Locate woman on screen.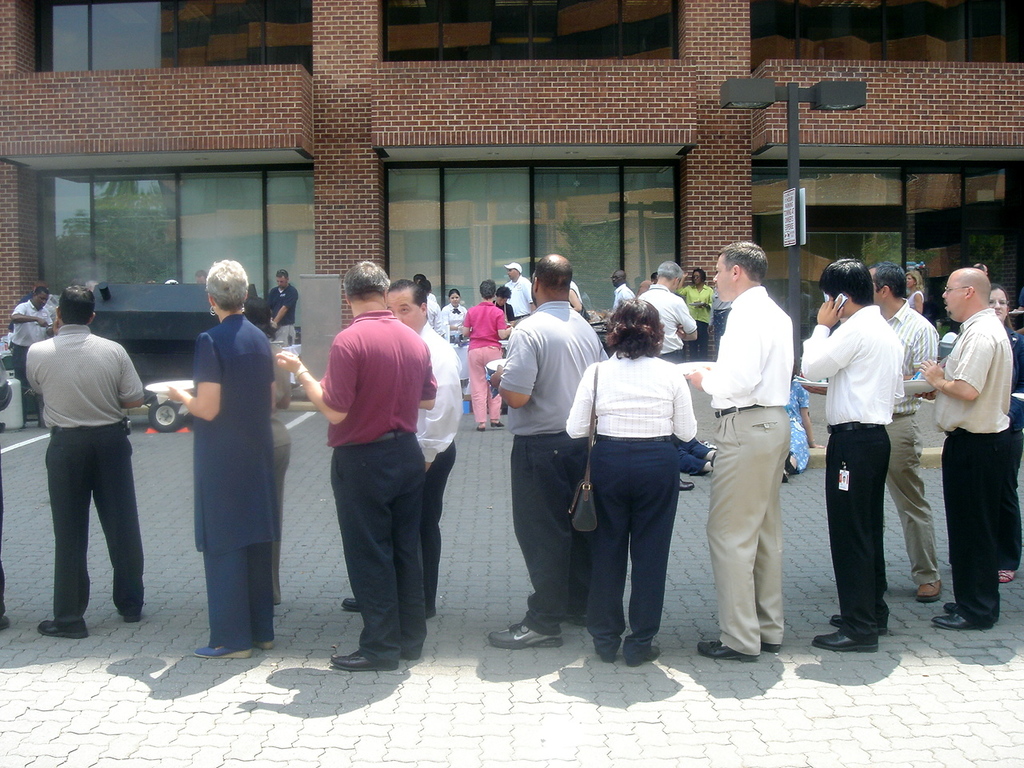
On screen at x1=462 y1=279 x2=514 y2=431.
